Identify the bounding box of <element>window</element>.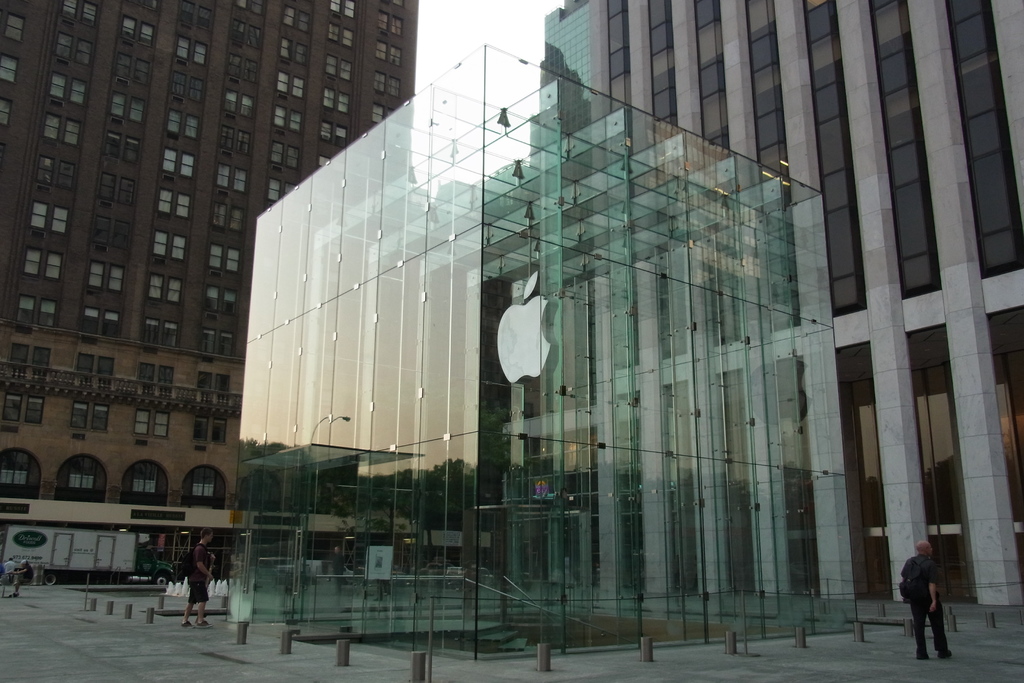
150, 276, 164, 302.
